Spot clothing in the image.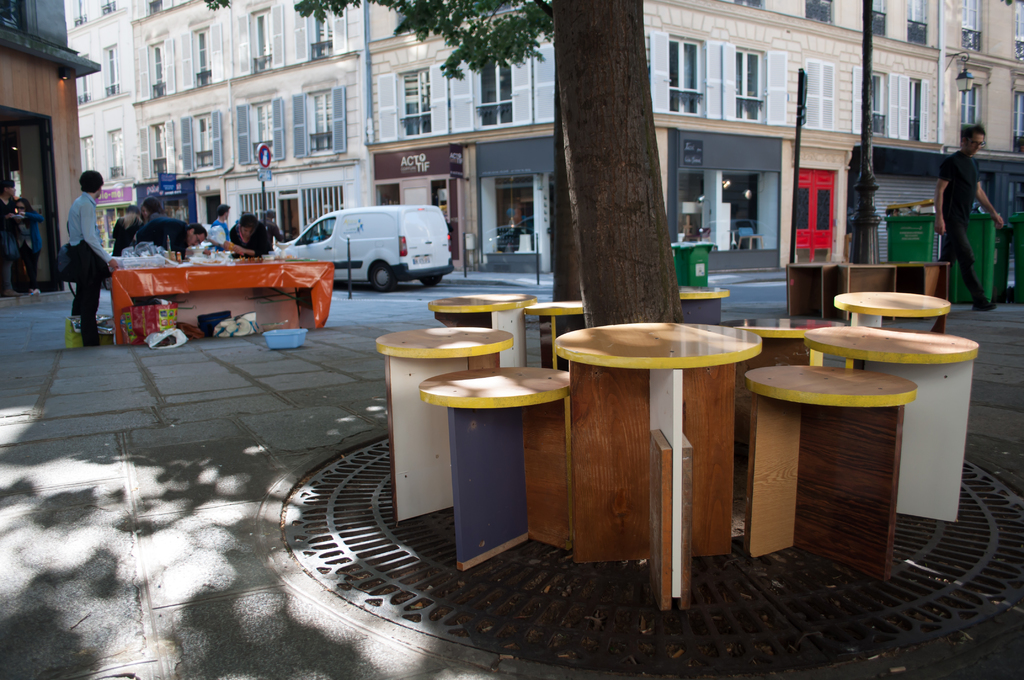
clothing found at {"left": 228, "top": 221, "right": 270, "bottom": 261}.
